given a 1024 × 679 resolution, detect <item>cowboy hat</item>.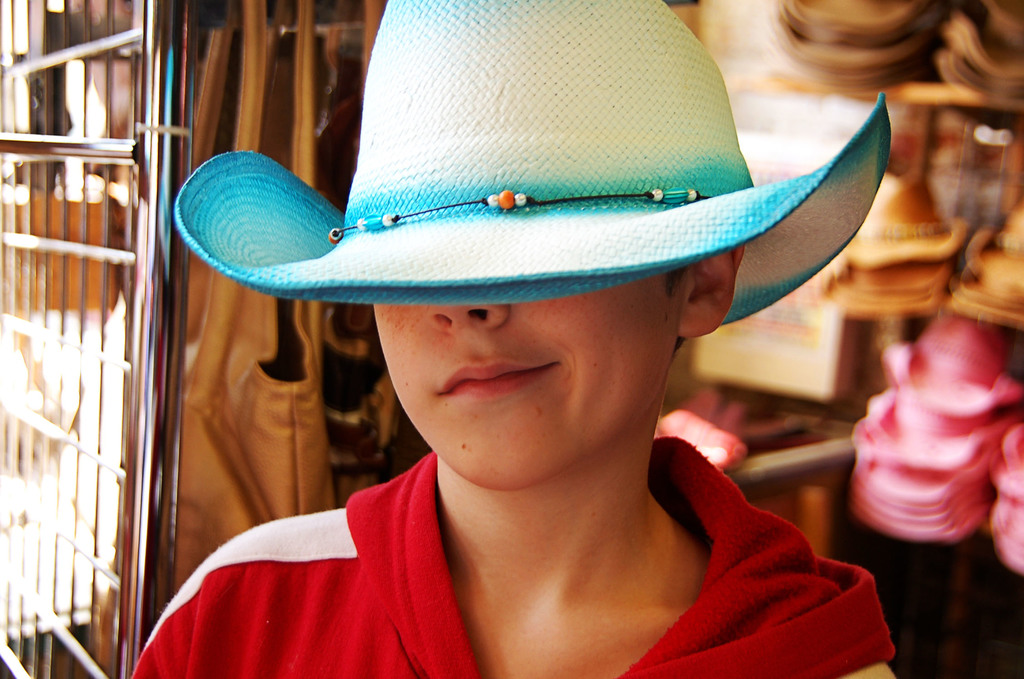
[172,4,897,337].
